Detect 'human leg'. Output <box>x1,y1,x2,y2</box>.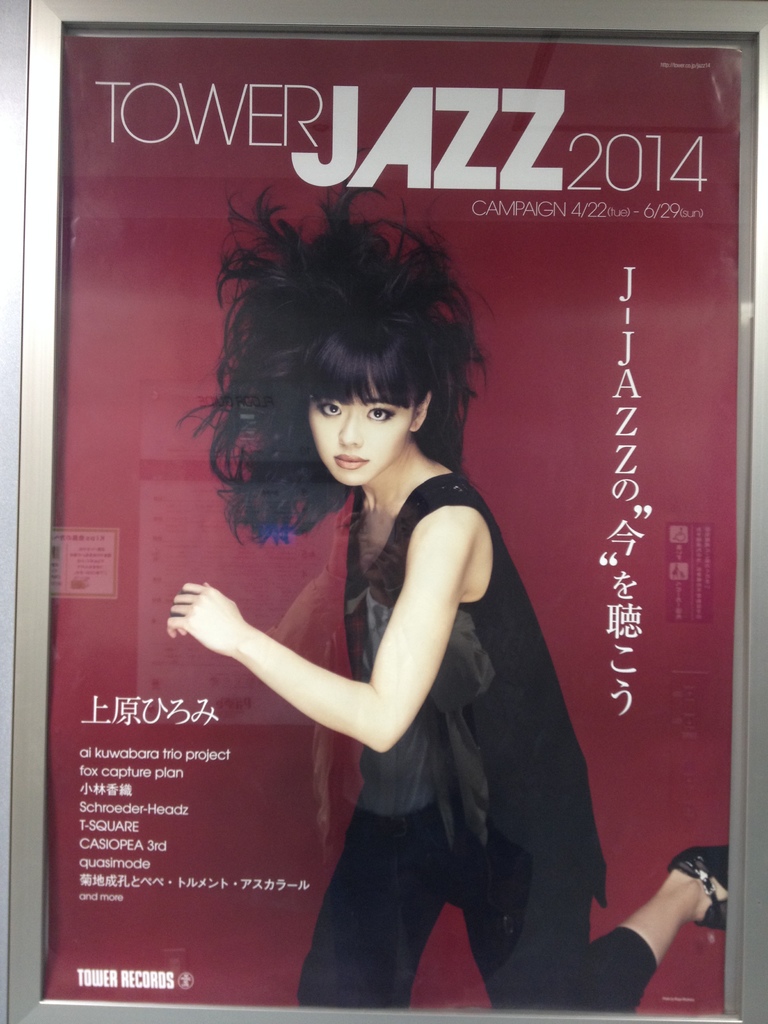
<box>460,773,730,1021</box>.
